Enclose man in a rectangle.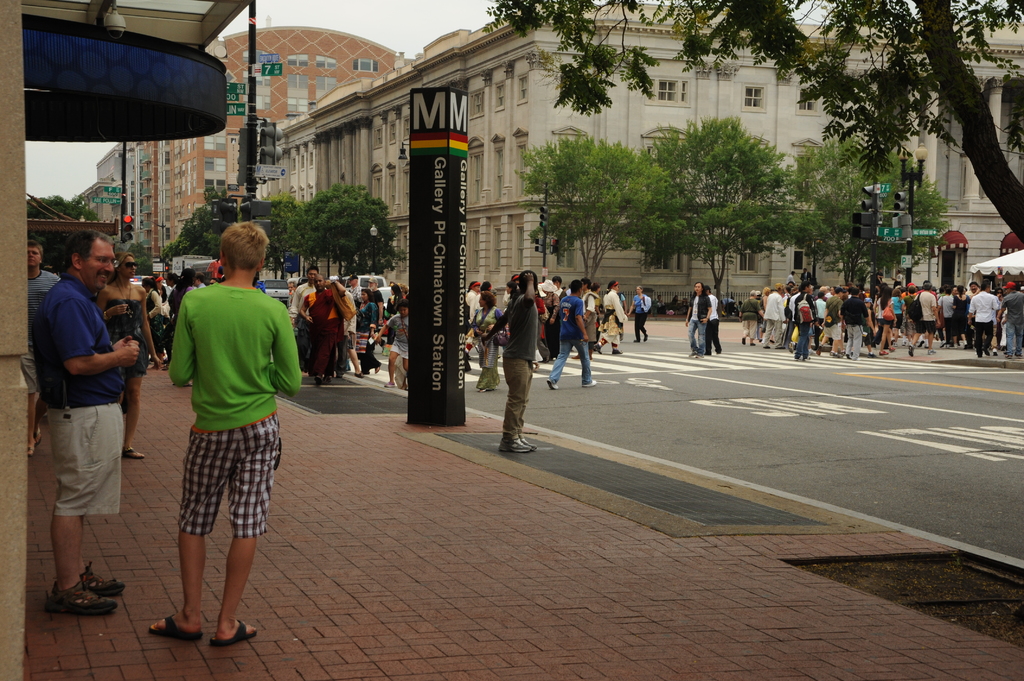
[left=756, top=284, right=783, bottom=354].
